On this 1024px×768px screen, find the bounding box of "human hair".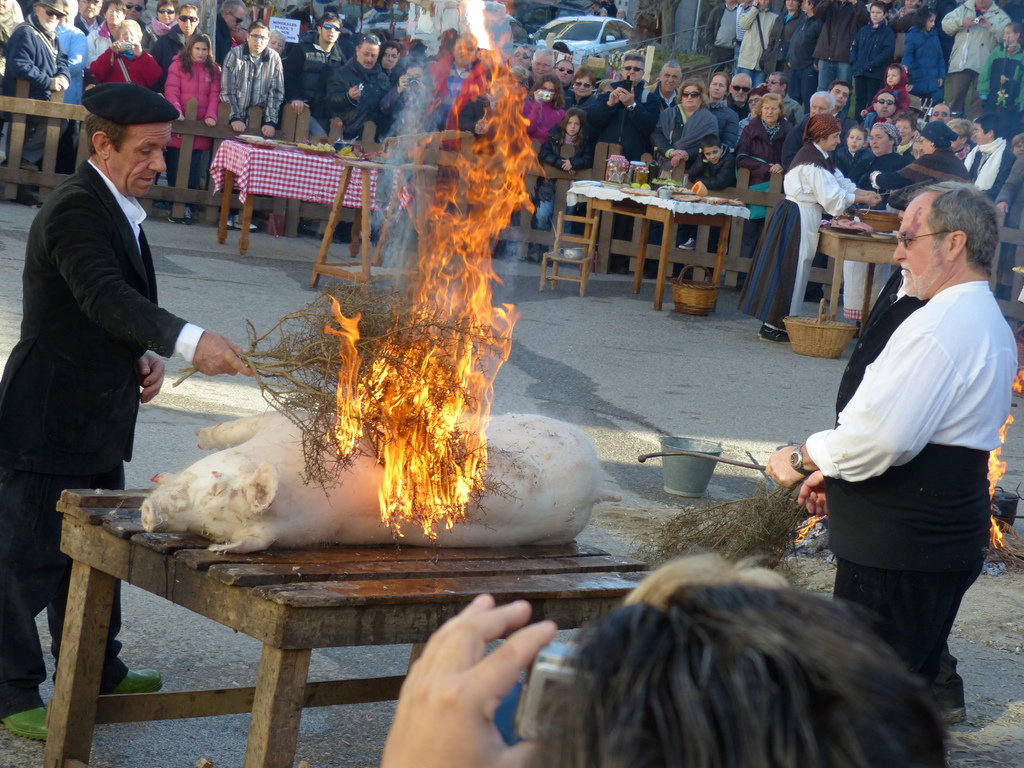
Bounding box: [510,62,529,84].
